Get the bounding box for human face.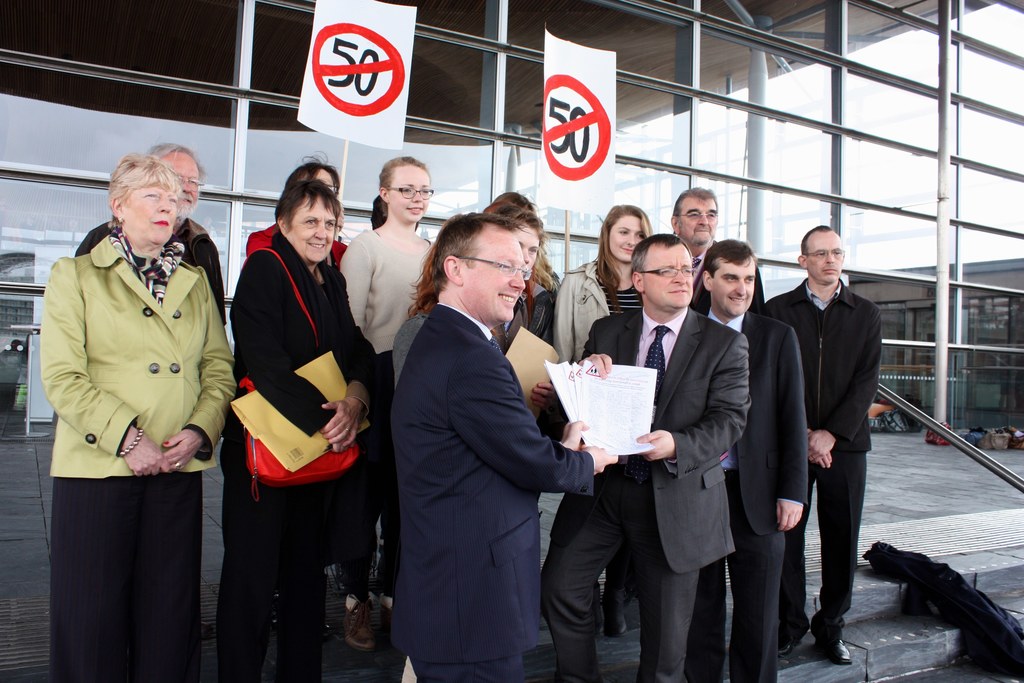
box=[643, 239, 691, 313].
